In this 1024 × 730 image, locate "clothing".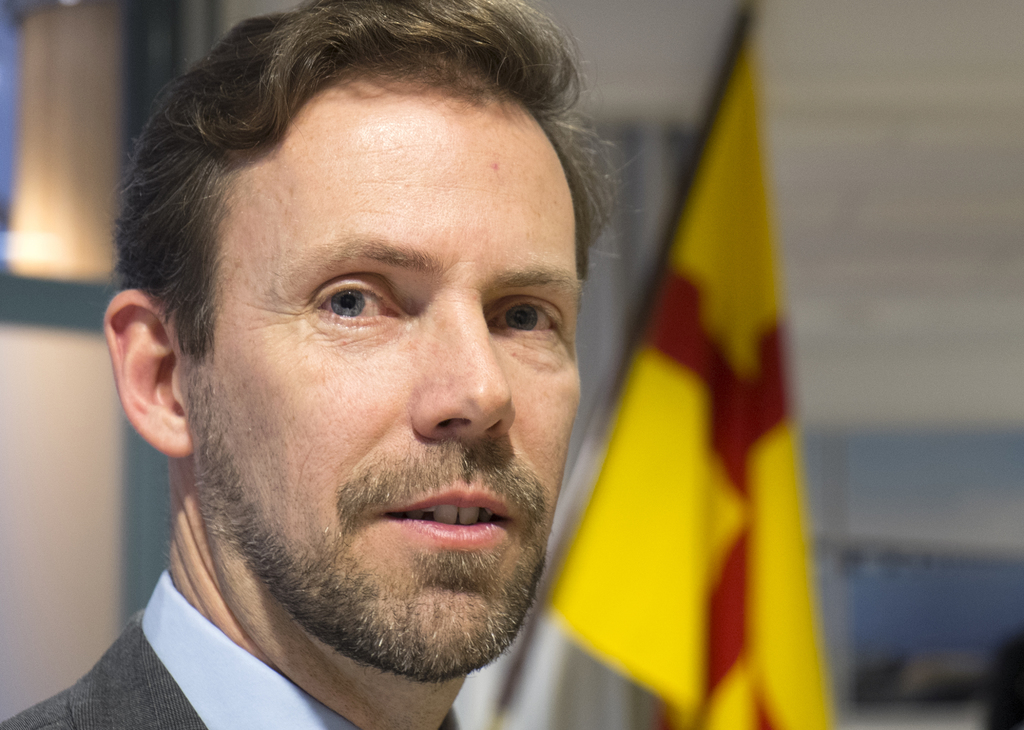
Bounding box: (0, 567, 462, 729).
